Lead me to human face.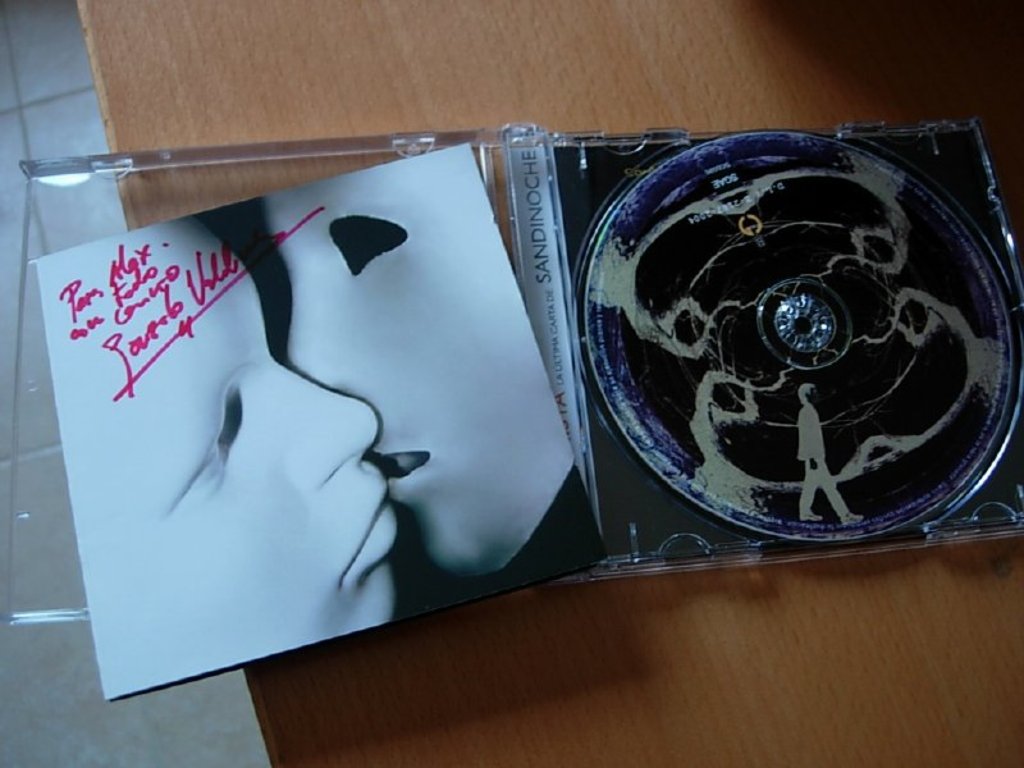
Lead to BBox(37, 215, 399, 700).
